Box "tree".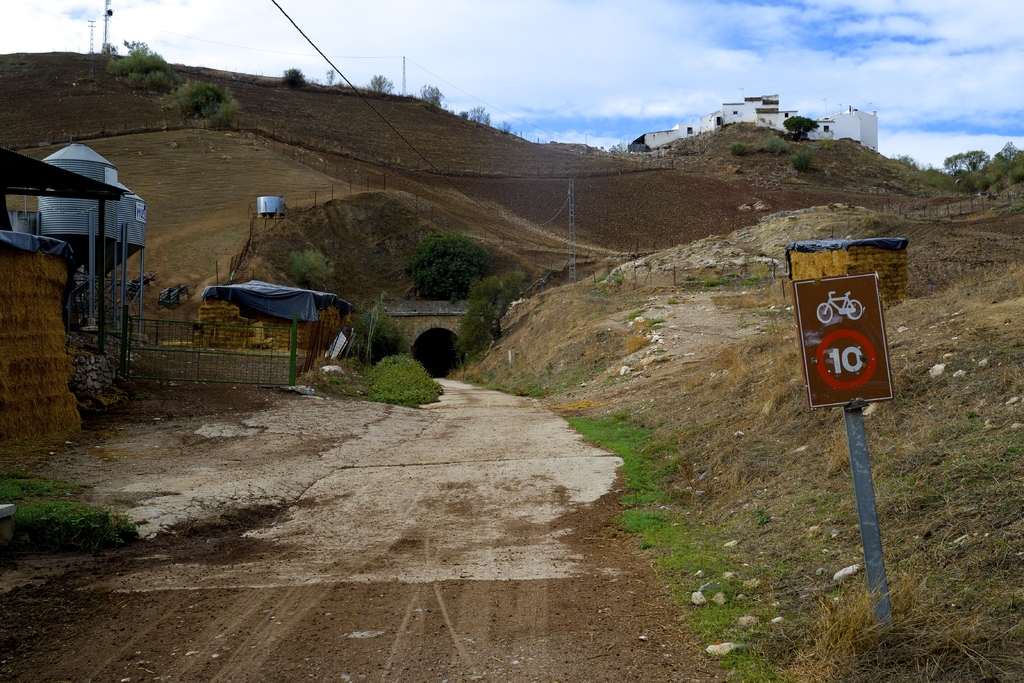
467 105 493 128.
